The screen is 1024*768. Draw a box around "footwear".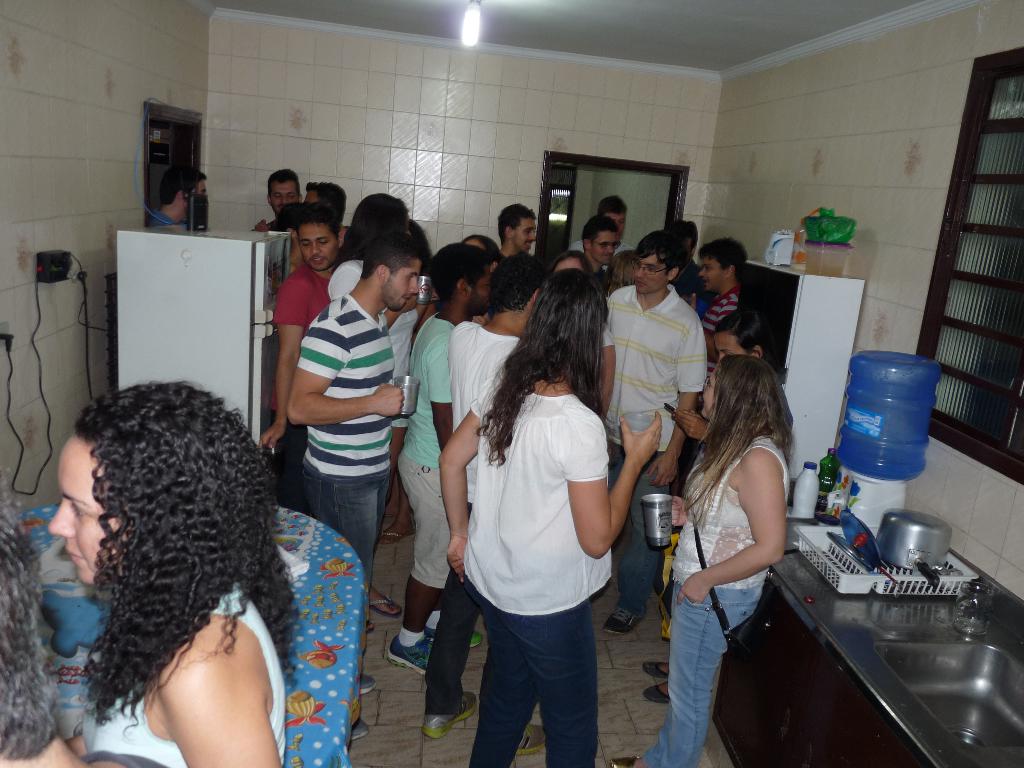
select_region(422, 630, 480, 645).
